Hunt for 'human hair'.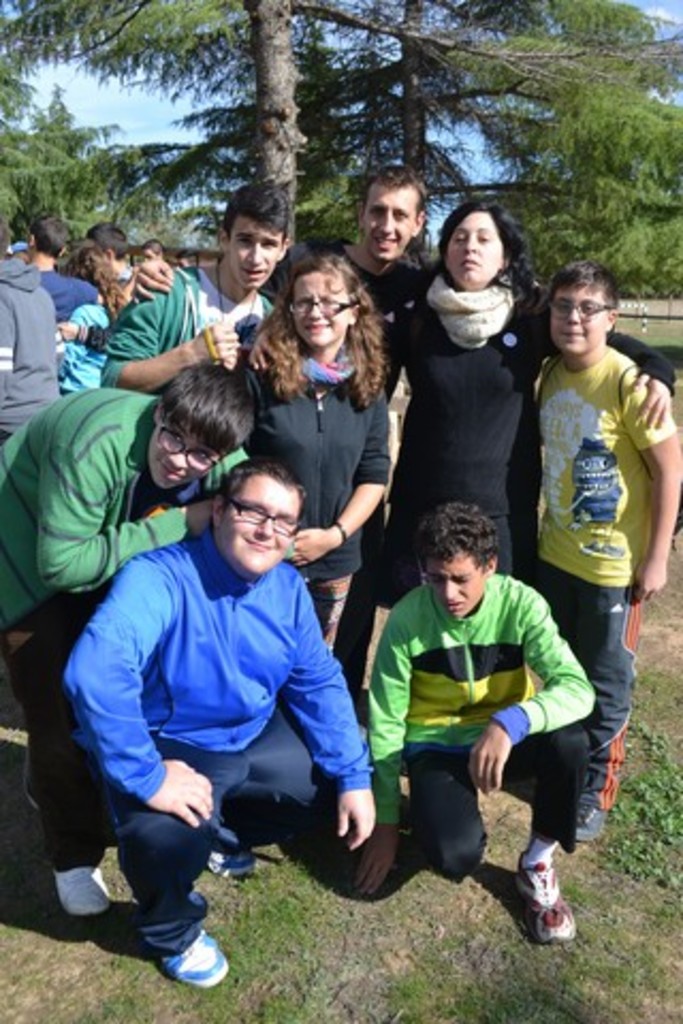
Hunted down at <region>546, 260, 621, 331</region>.
